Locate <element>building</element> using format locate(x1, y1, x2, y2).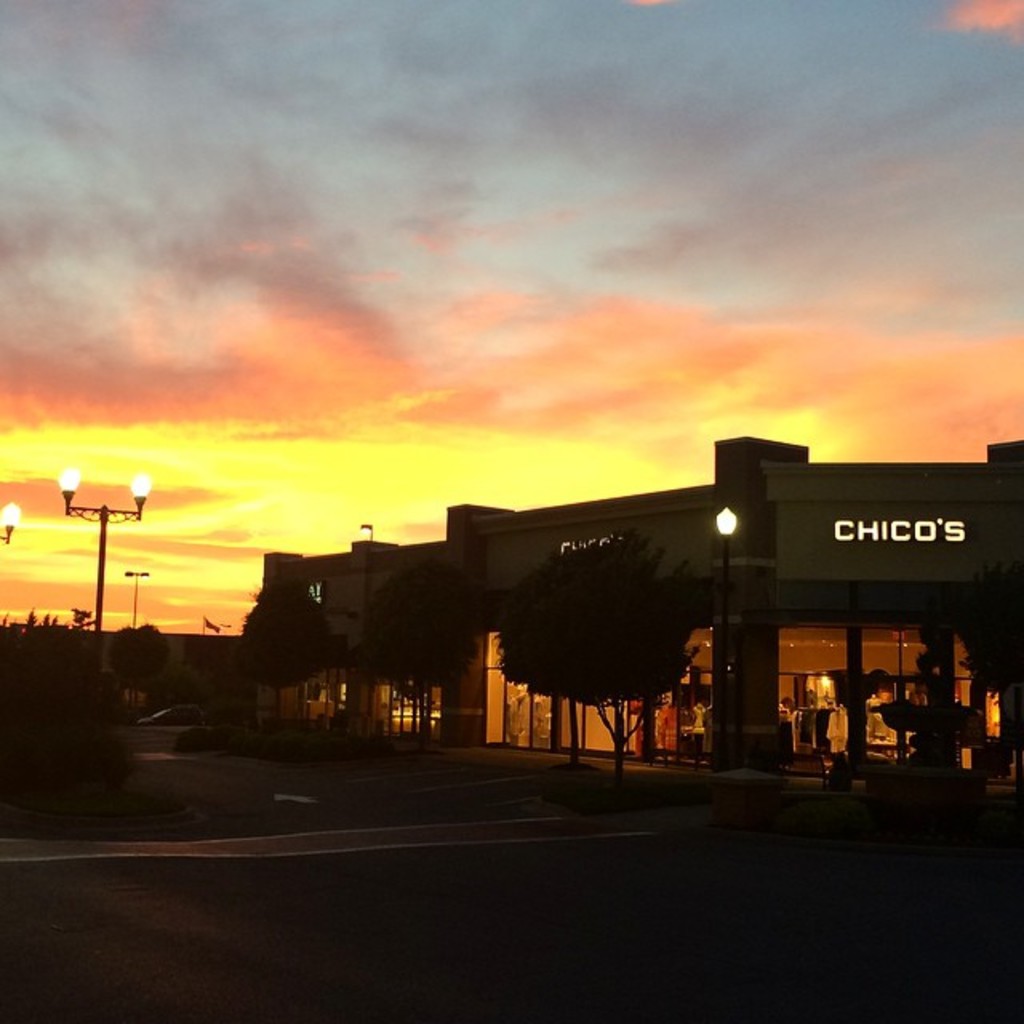
locate(238, 440, 1022, 814).
